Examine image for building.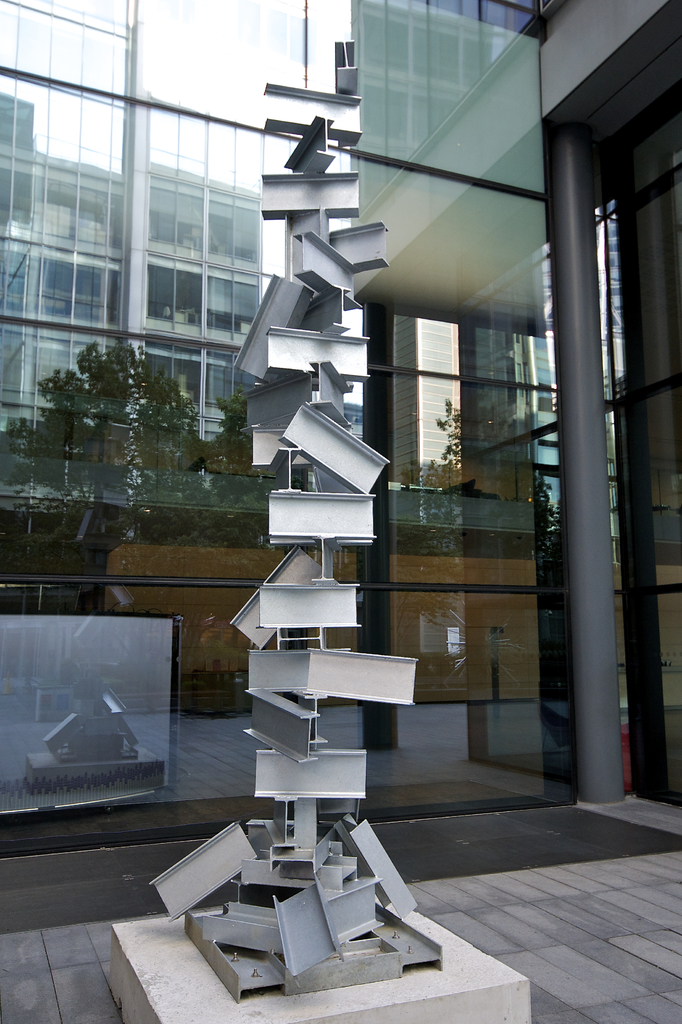
Examination result: 345/4/678/799.
